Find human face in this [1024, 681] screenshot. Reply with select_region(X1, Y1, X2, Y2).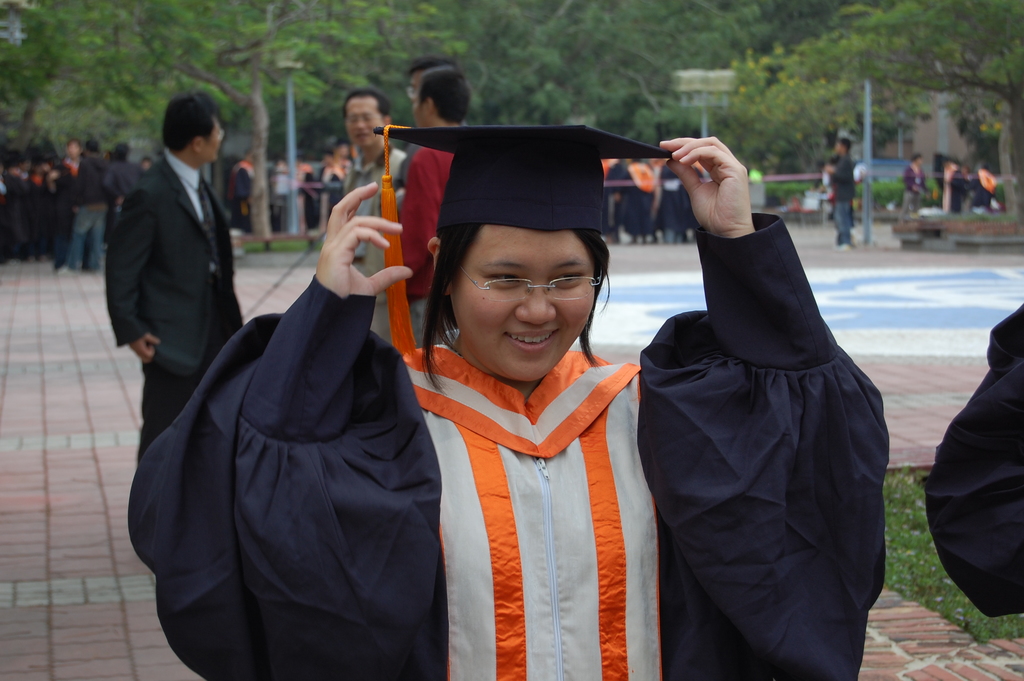
select_region(346, 96, 385, 152).
